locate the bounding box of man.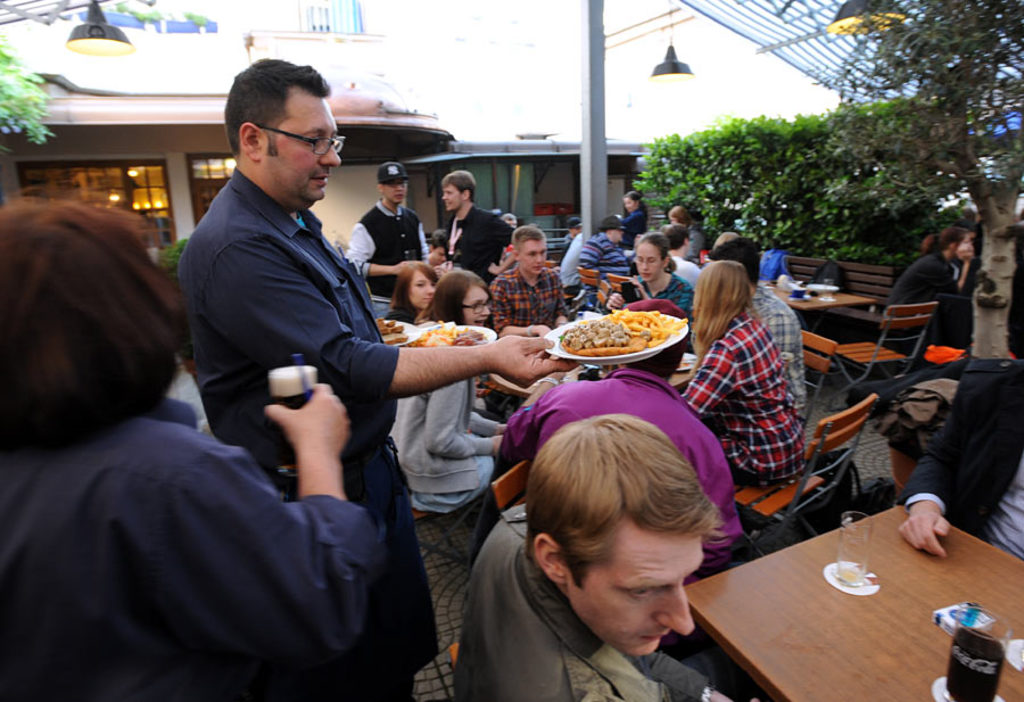
Bounding box: rect(347, 162, 426, 315).
